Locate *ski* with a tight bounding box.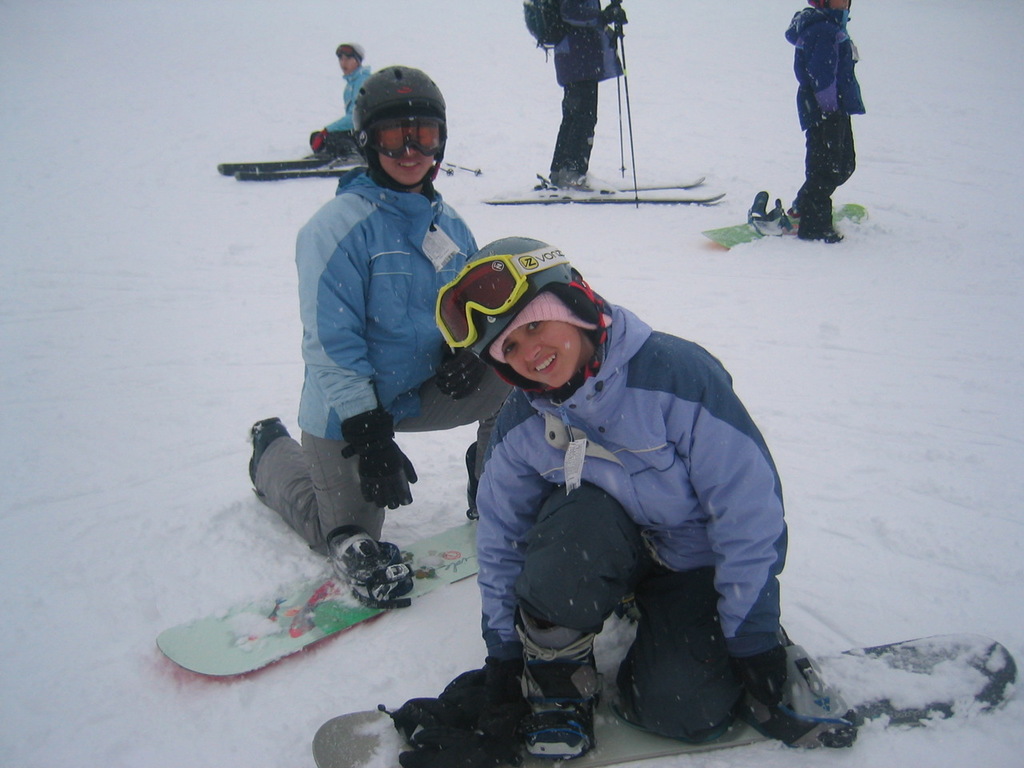
crop(217, 150, 373, 182).
